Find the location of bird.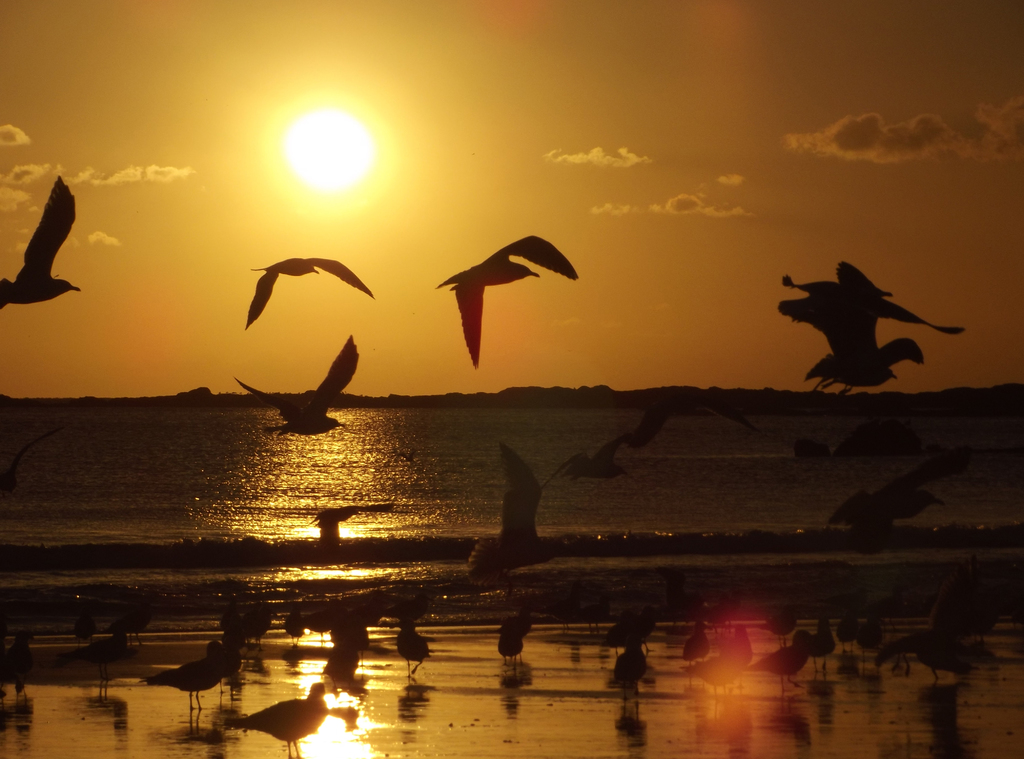
Location: l=229, t=336, r=376, b=443.
